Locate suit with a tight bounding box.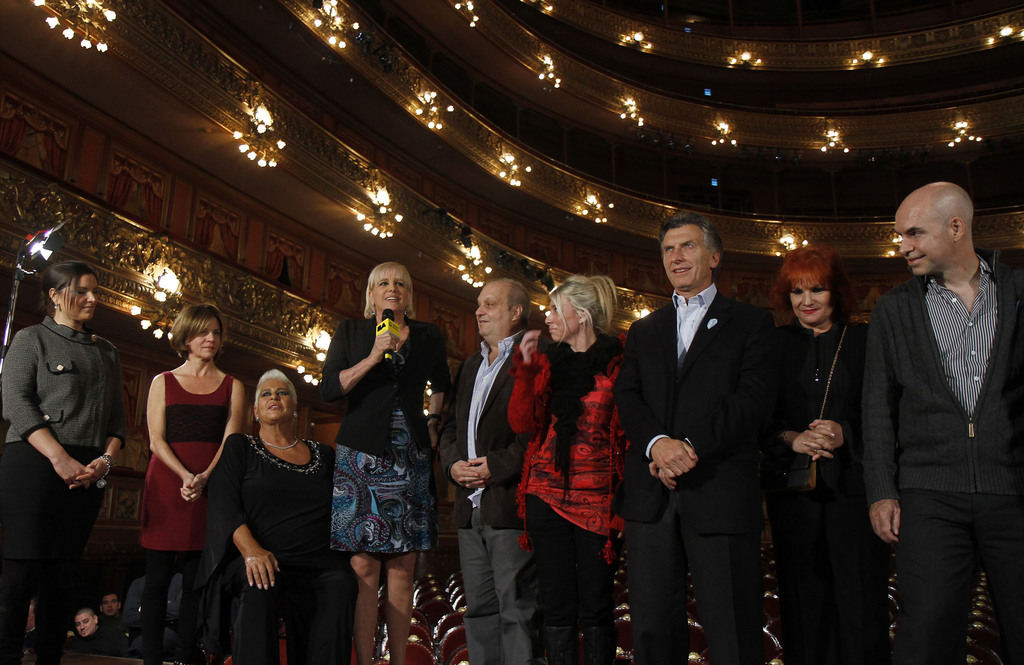
x1=628, y1=196, x2=790, y2=656.
